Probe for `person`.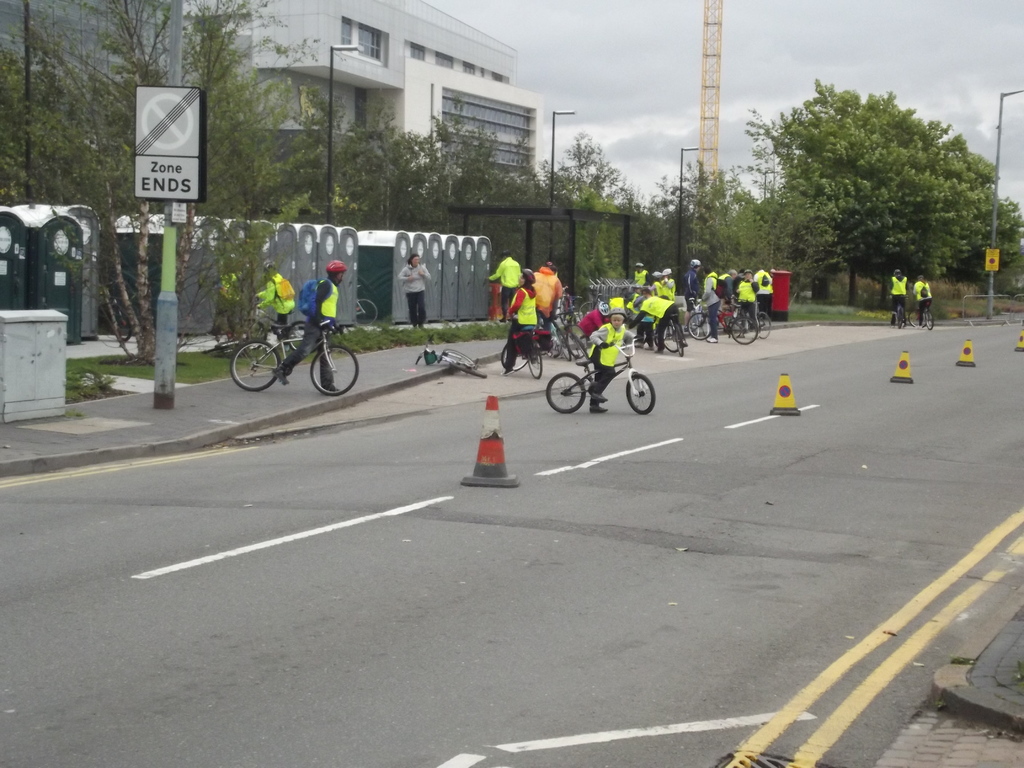
Probe result: [482,246,525,323].
